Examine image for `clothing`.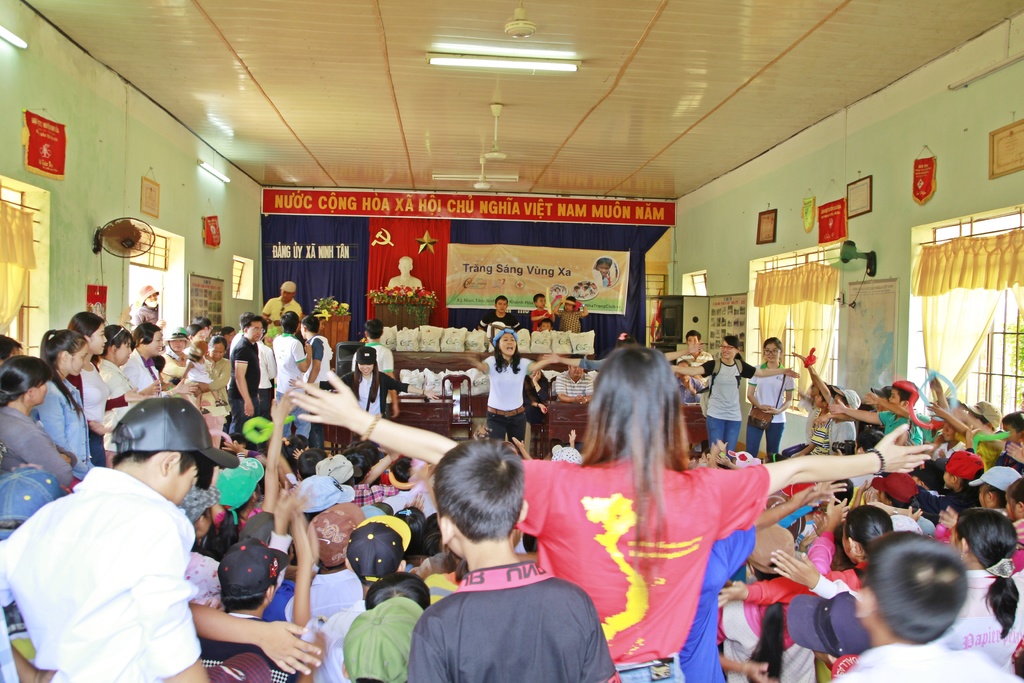
Examination result: detection(838, 634, 1005, 682).
